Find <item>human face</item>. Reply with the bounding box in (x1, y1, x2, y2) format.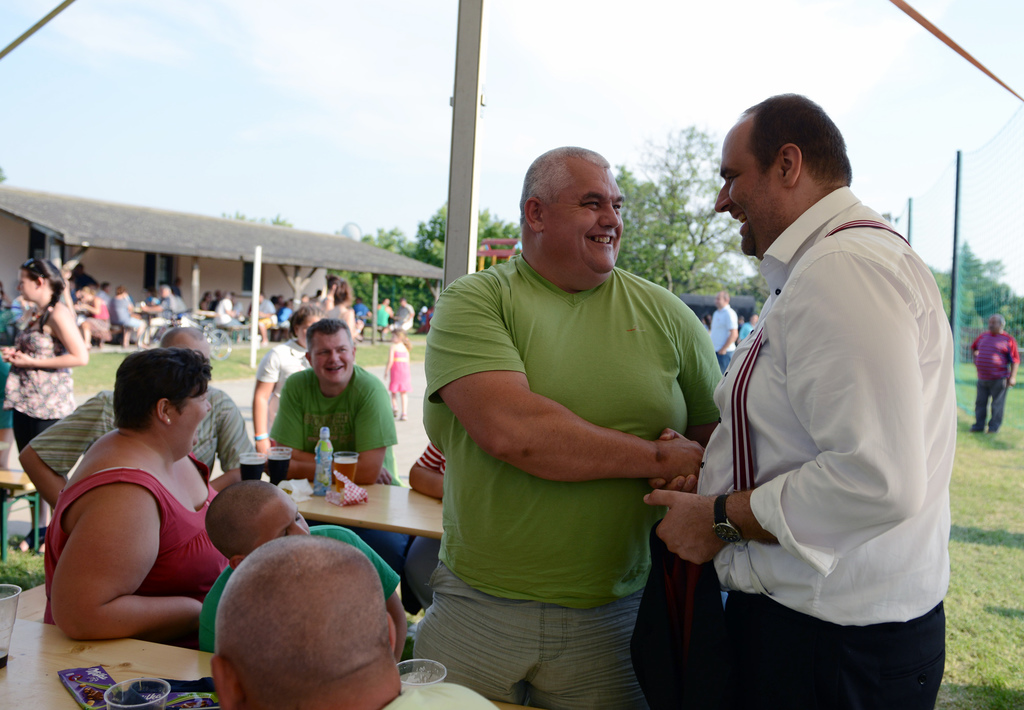
(985, 311, 1004, 338).
